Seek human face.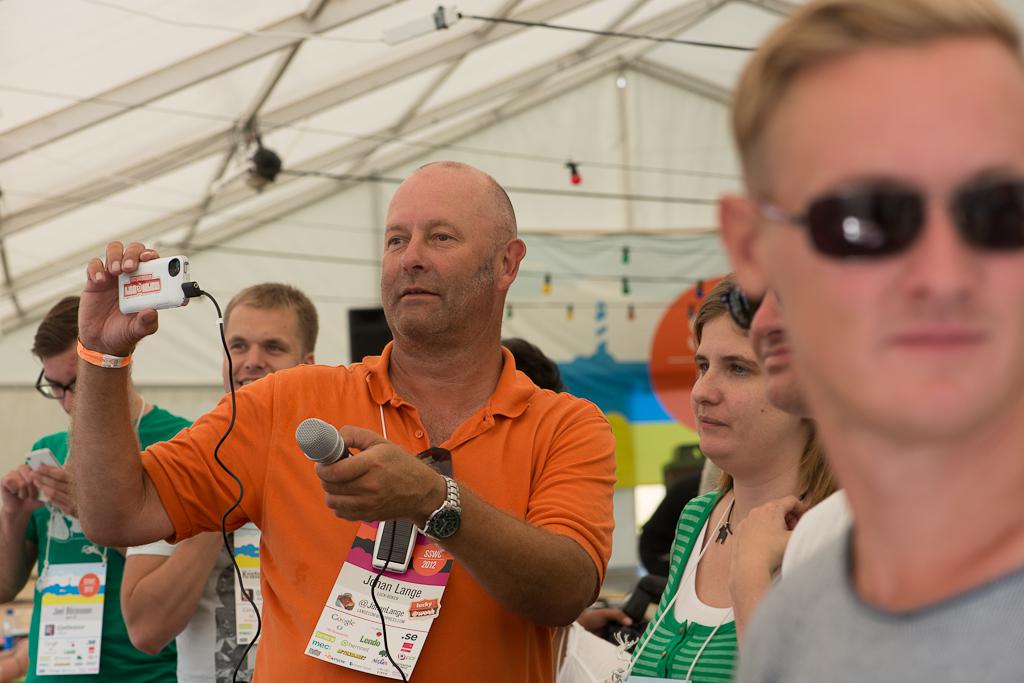
left=750, top=293, right=804, bottom=403.
